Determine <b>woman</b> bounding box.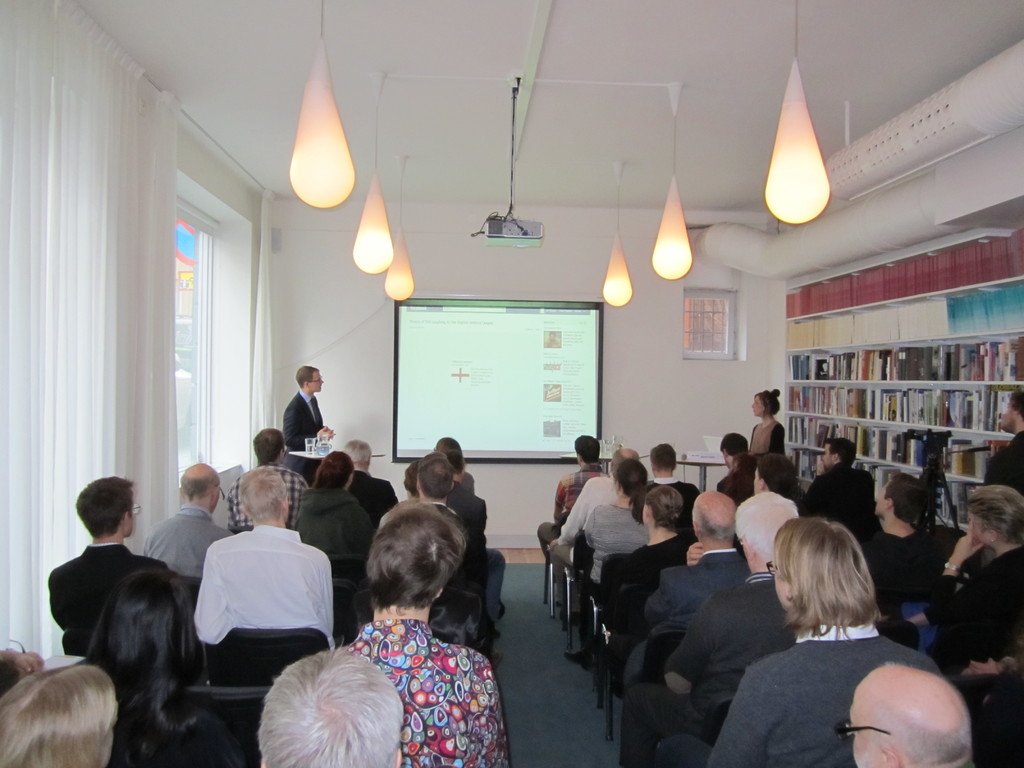
Determined: Rect(668, 490, 931, 767).
